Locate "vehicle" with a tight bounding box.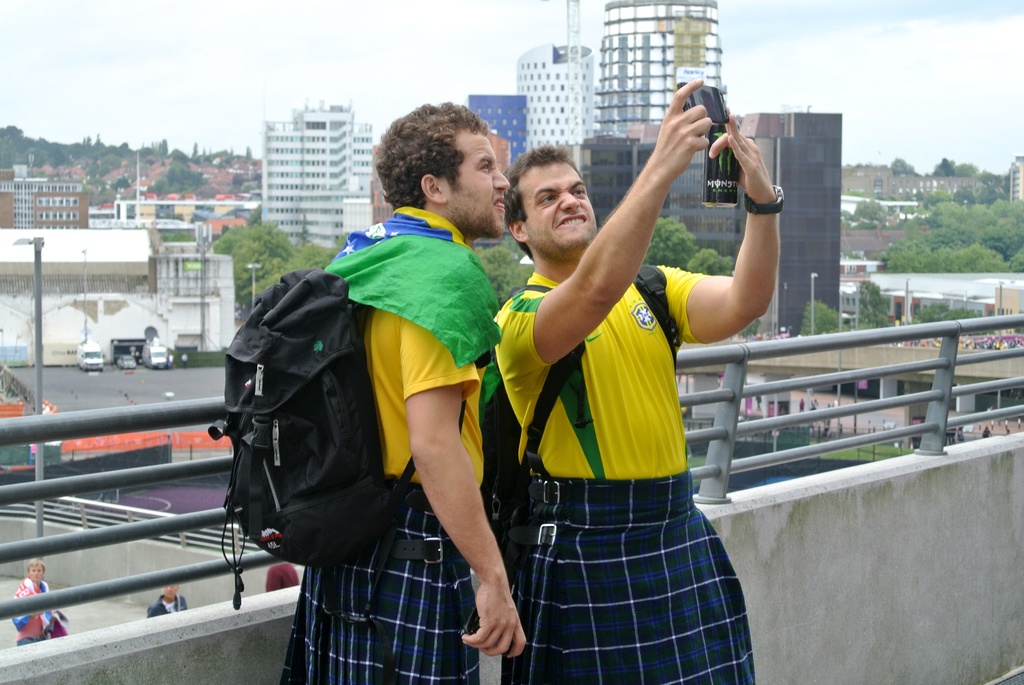
118,354,132,368.
